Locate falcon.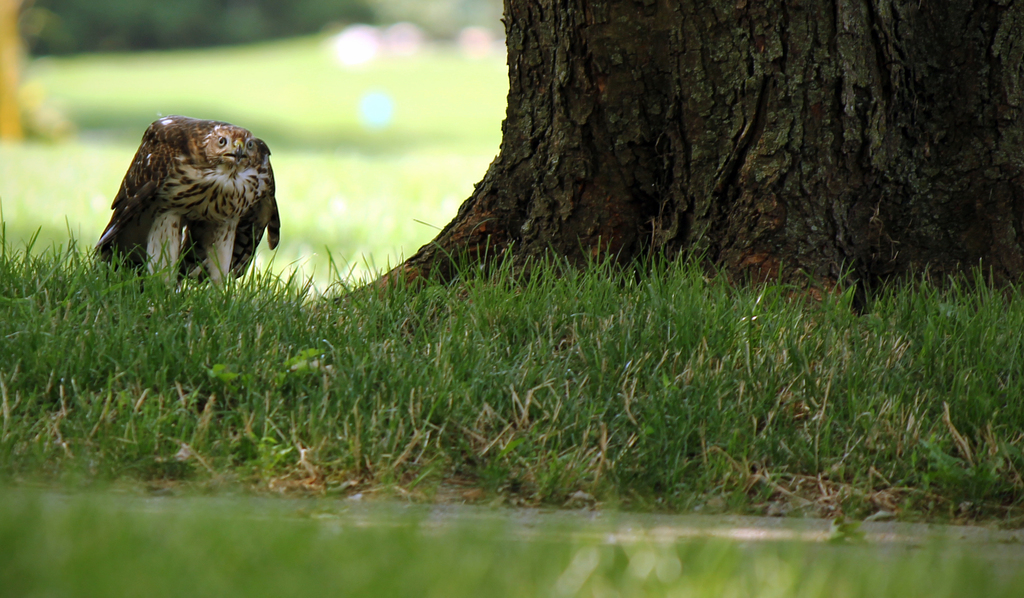
Bounding box: select_region(70, 109, 278, 313).
